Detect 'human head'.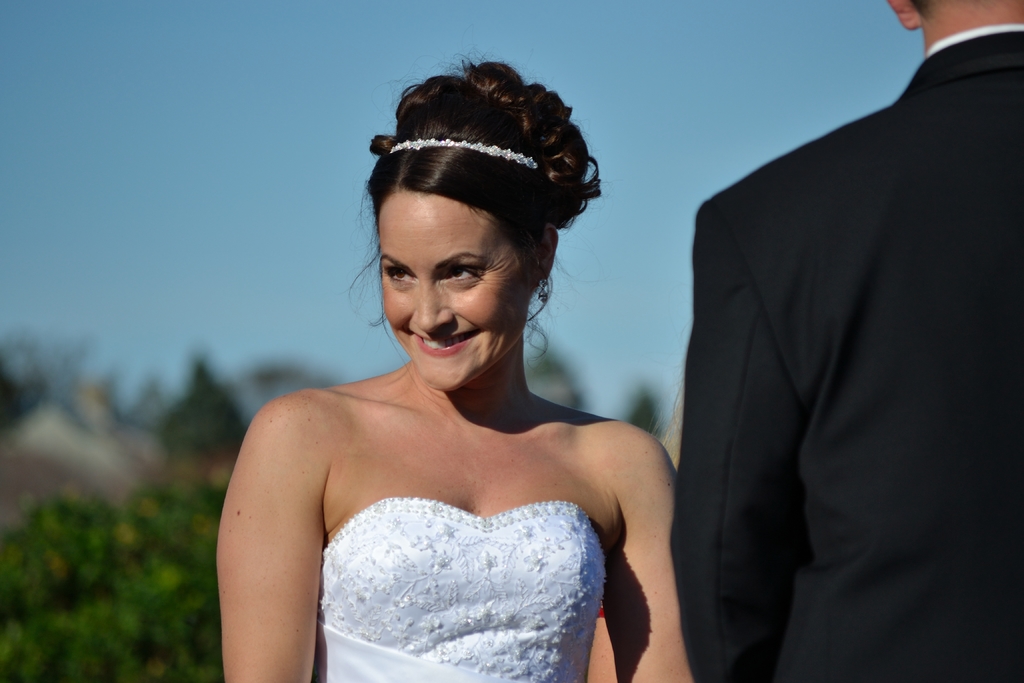
Detected at (left=884, top=0, right=1023, bottom=31).
